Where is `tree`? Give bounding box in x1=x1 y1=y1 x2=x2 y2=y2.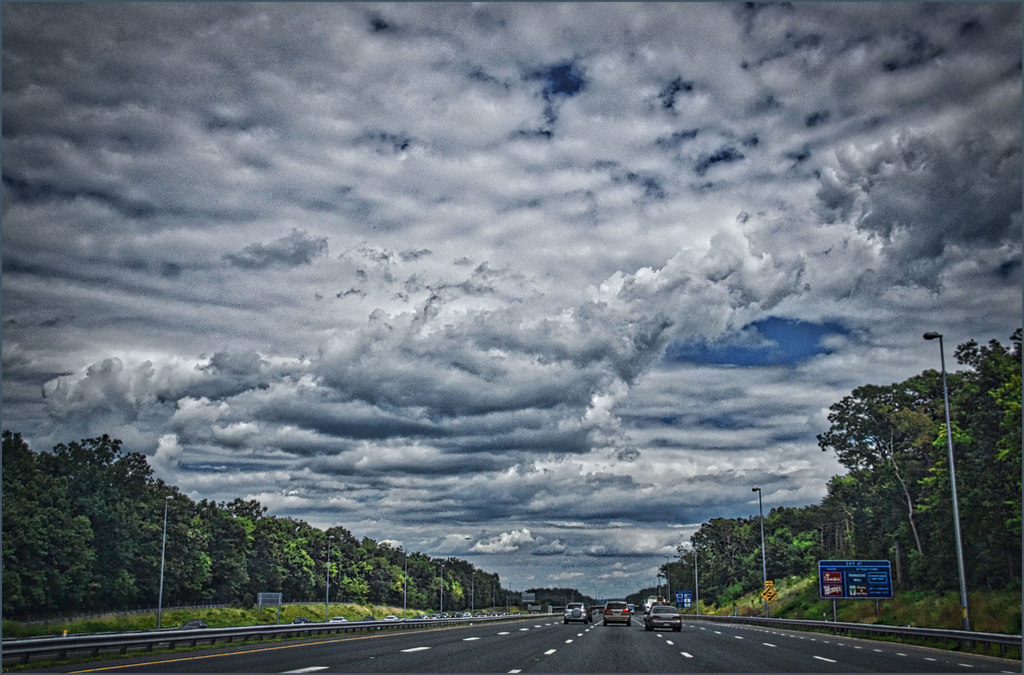
x1=939 y1=390 x2=1023 y2=601.
